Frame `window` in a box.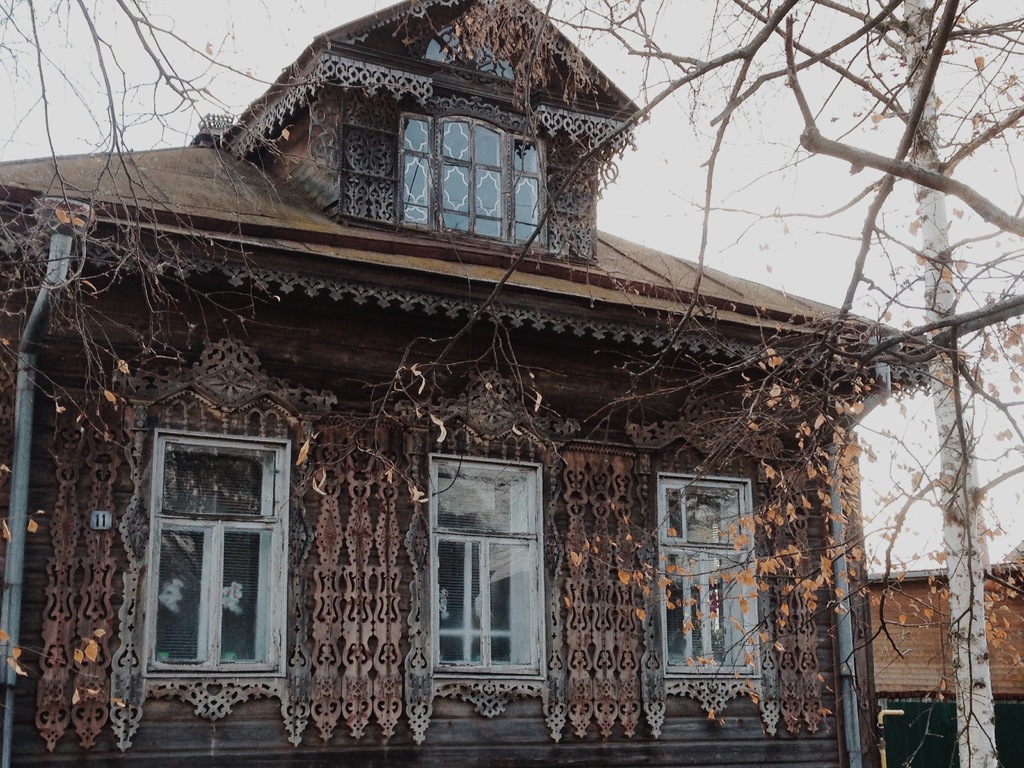
<region>424, 463, 550, 685</region>.
